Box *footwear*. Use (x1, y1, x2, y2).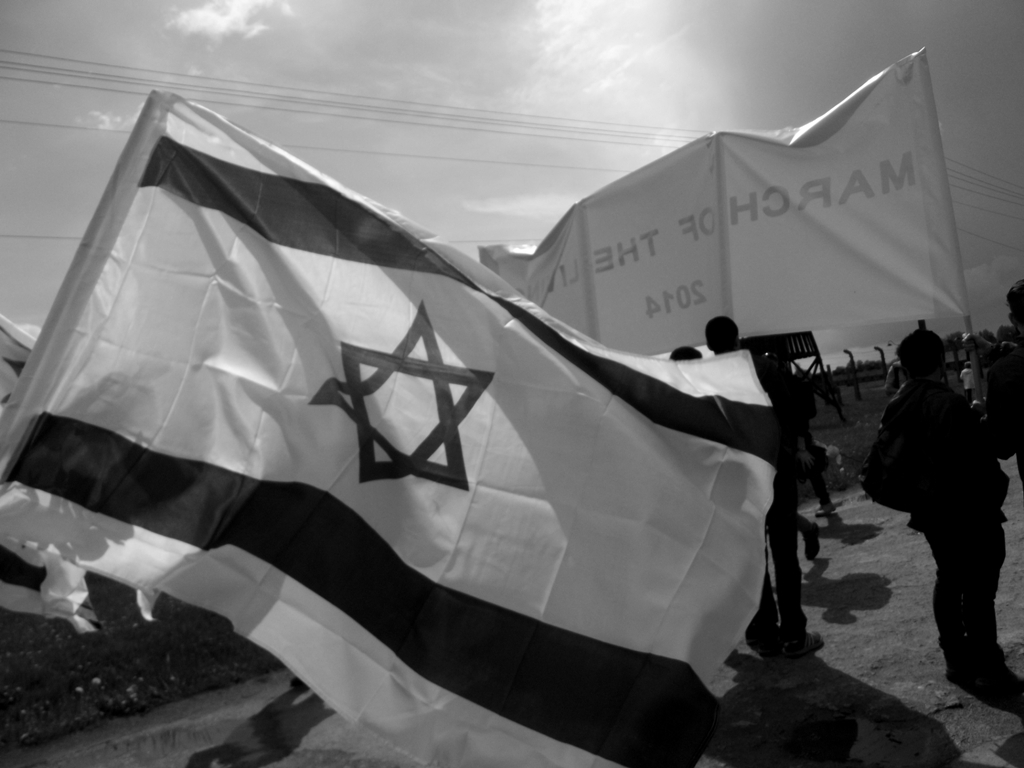
(782, 630, 827, 660).
